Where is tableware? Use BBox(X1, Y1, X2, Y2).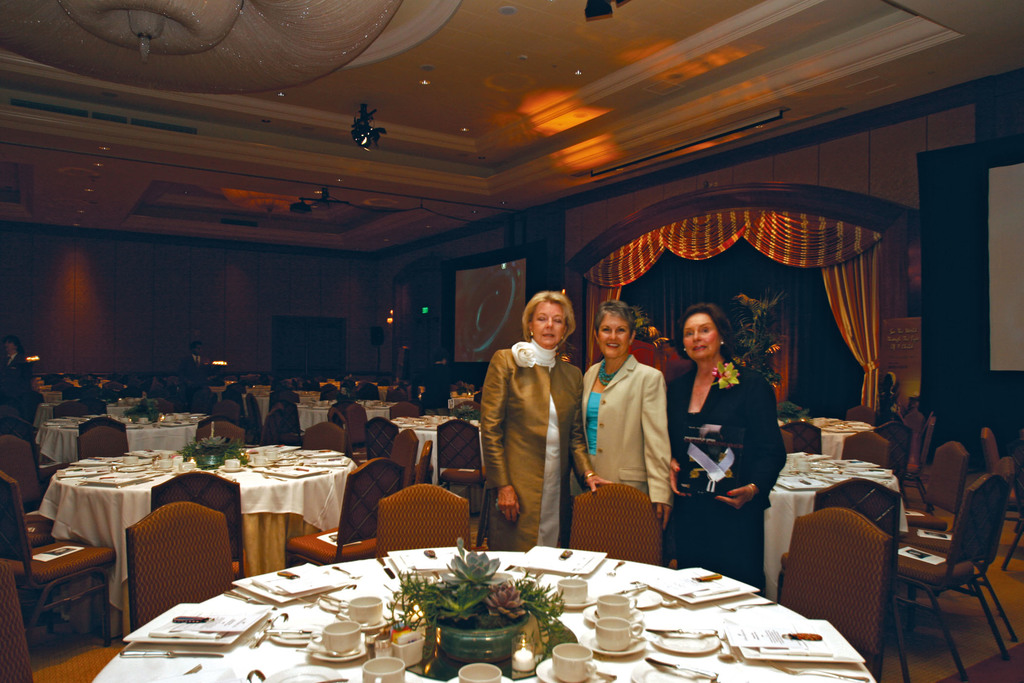
BBox(177, 462, 197, 471).
